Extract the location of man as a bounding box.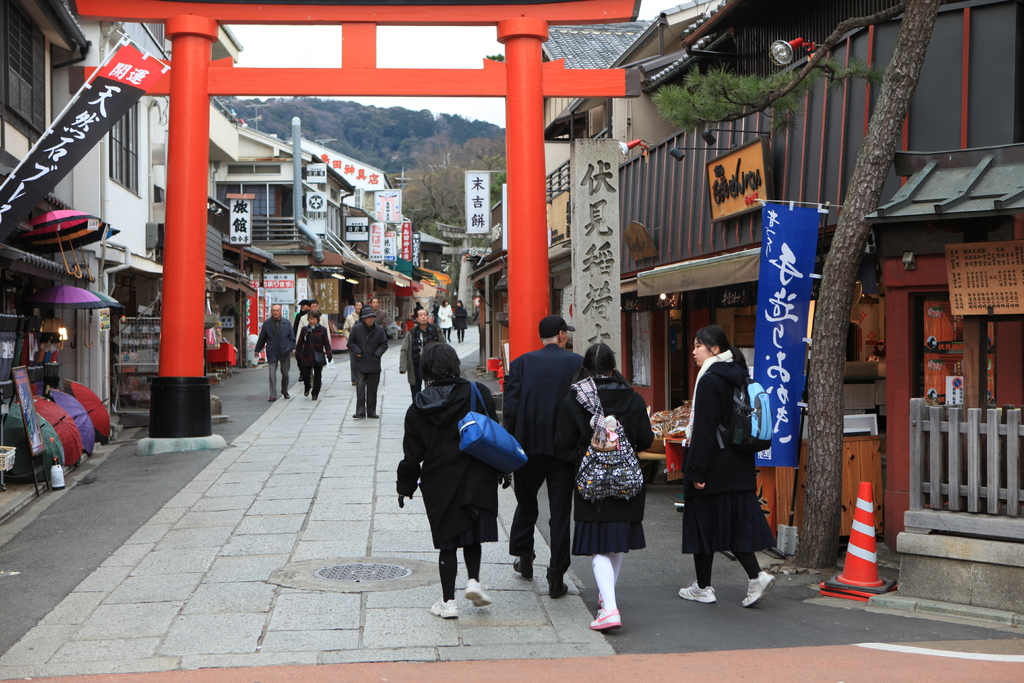
left=499, top=316, right=585, bottom=598.
